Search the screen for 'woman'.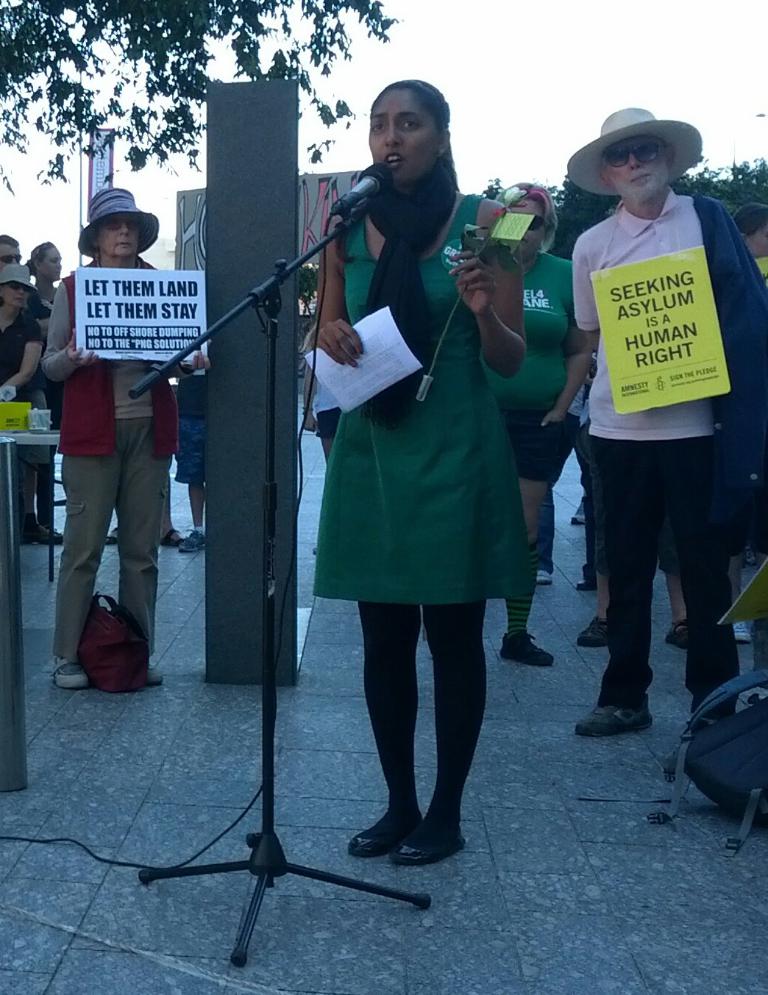
Found at BBox(0, 265, 42, 416).
